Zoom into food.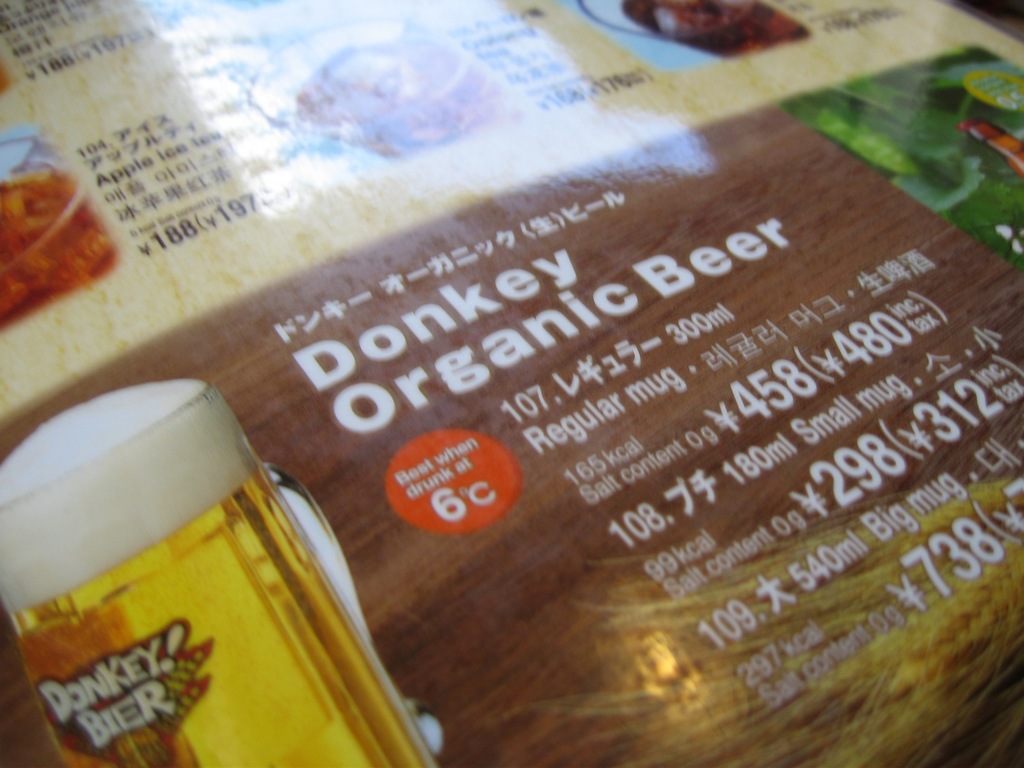
Zoom target: {"x1": 296, "y1": 43, "x2": 509, "y2": 161}.
